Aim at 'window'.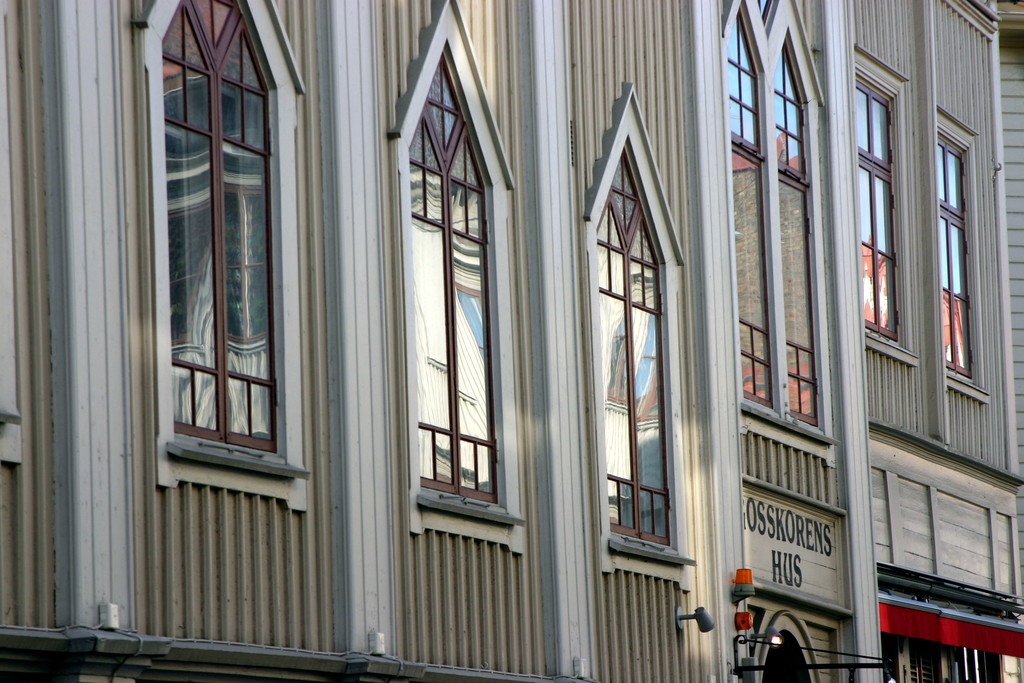
Aimed at 937 138 995 398.
